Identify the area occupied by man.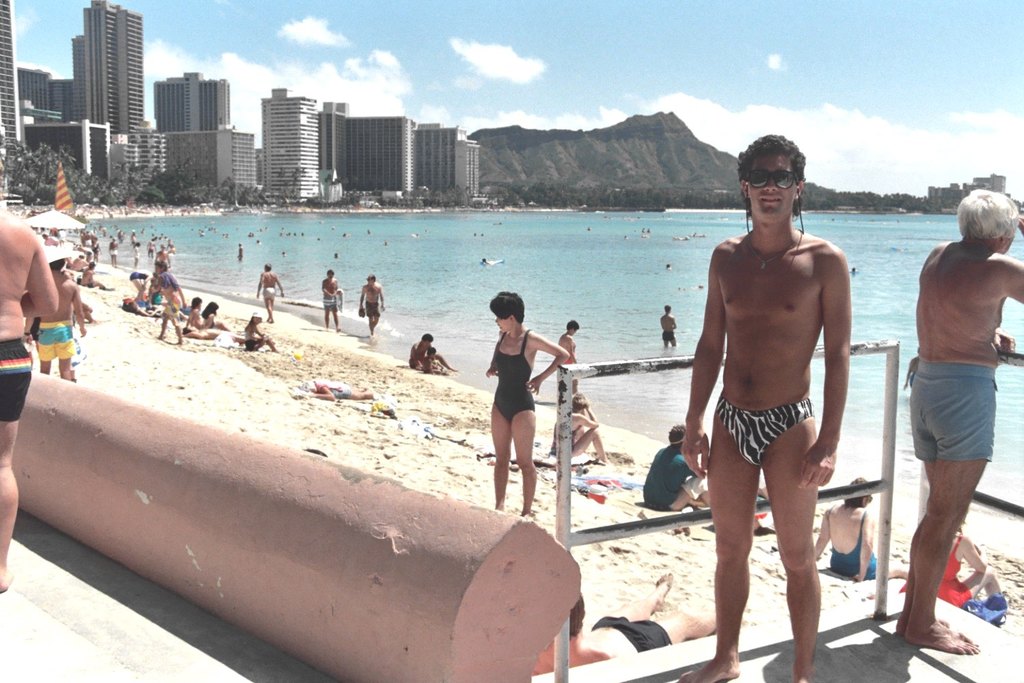
Area: [360, 270, 386, 333].
